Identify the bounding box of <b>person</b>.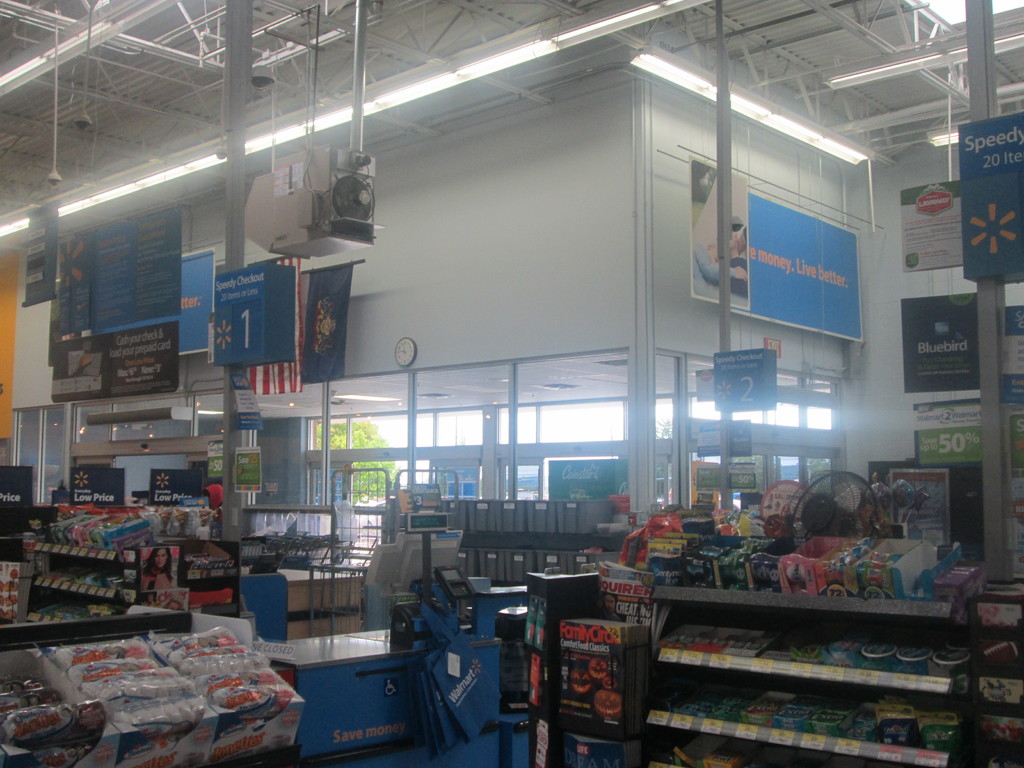
(140,545,174,590).
